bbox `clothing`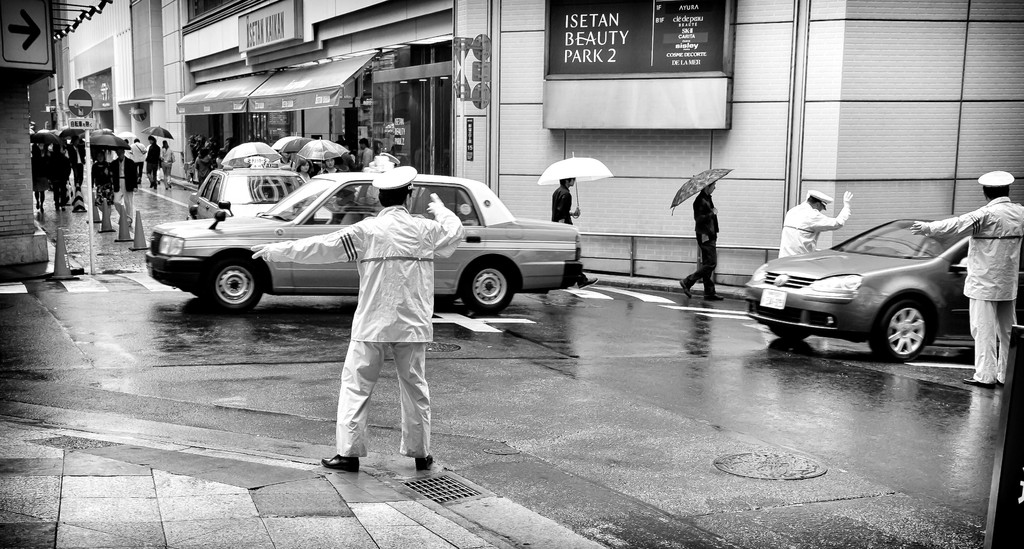
[x1=156, y1=140, x2=166, y2=179]
